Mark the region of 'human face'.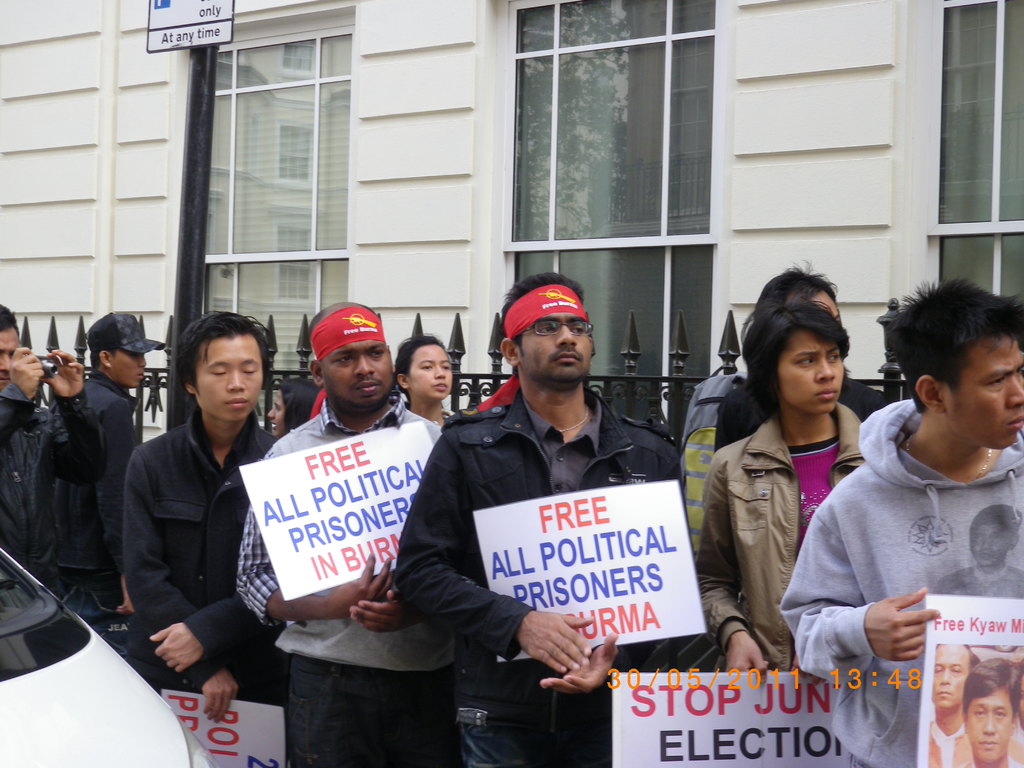
Region: box(407, 345, 451, 402).
